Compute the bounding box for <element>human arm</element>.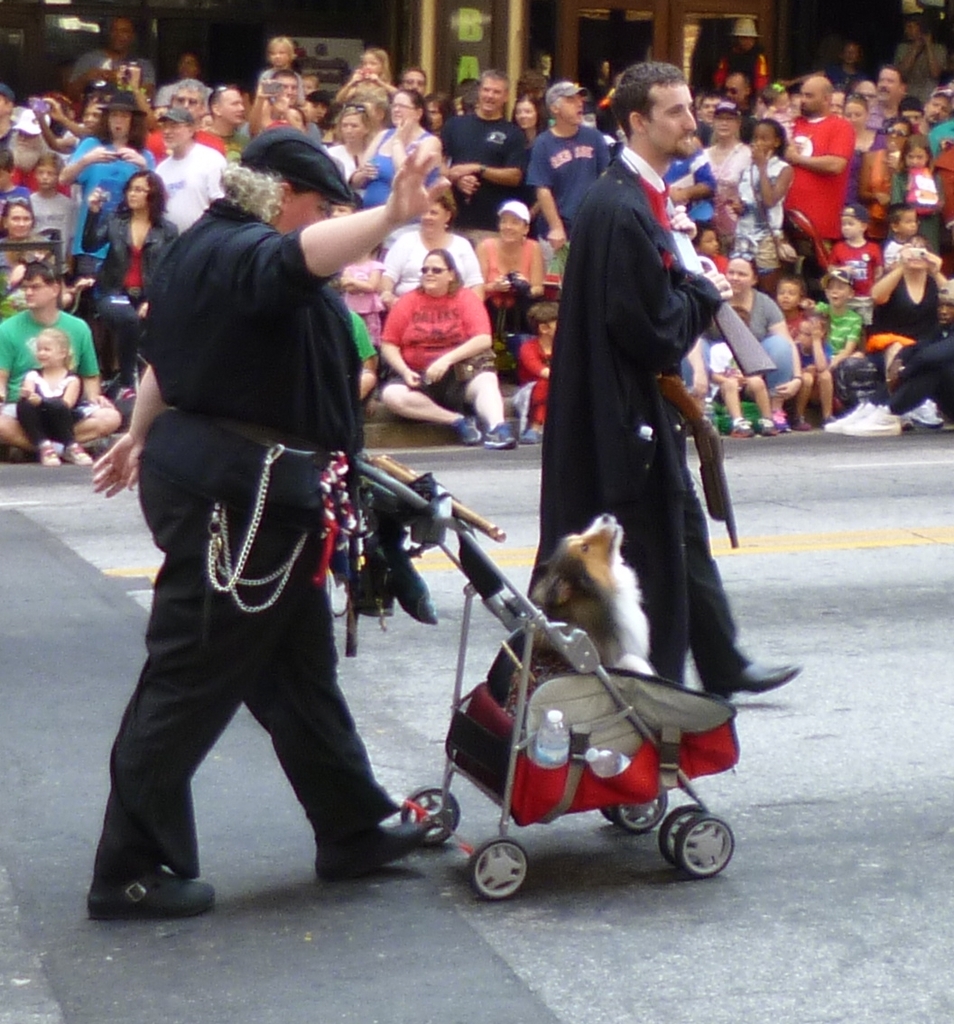
crop(368, 67, 402, 99).
